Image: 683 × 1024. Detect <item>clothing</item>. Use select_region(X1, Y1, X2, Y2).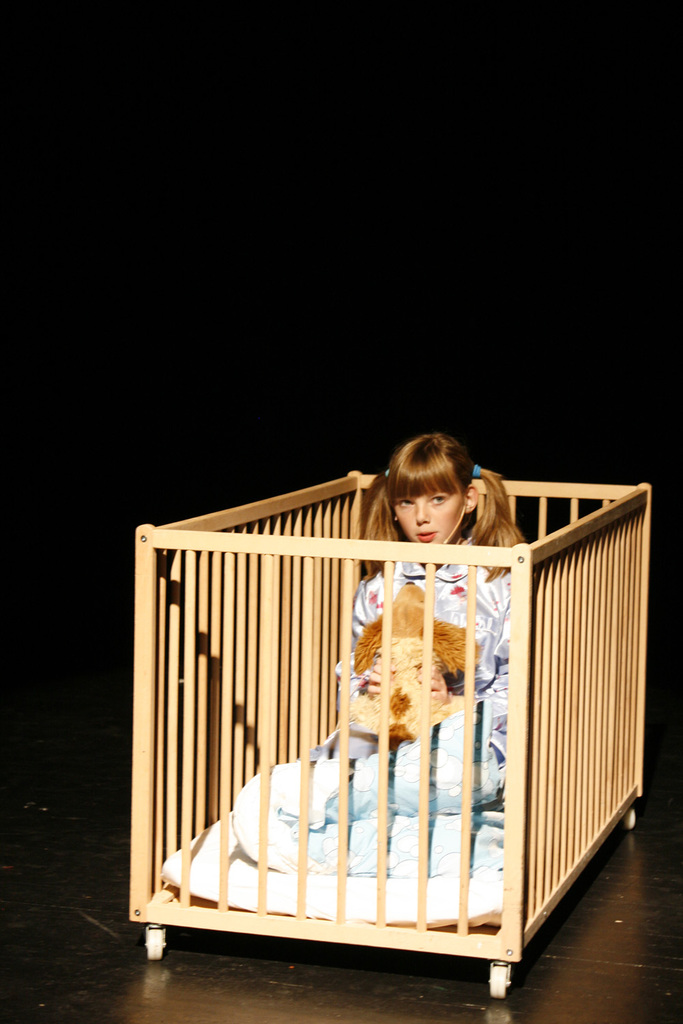
select_region(353, 537, 512, 708).
